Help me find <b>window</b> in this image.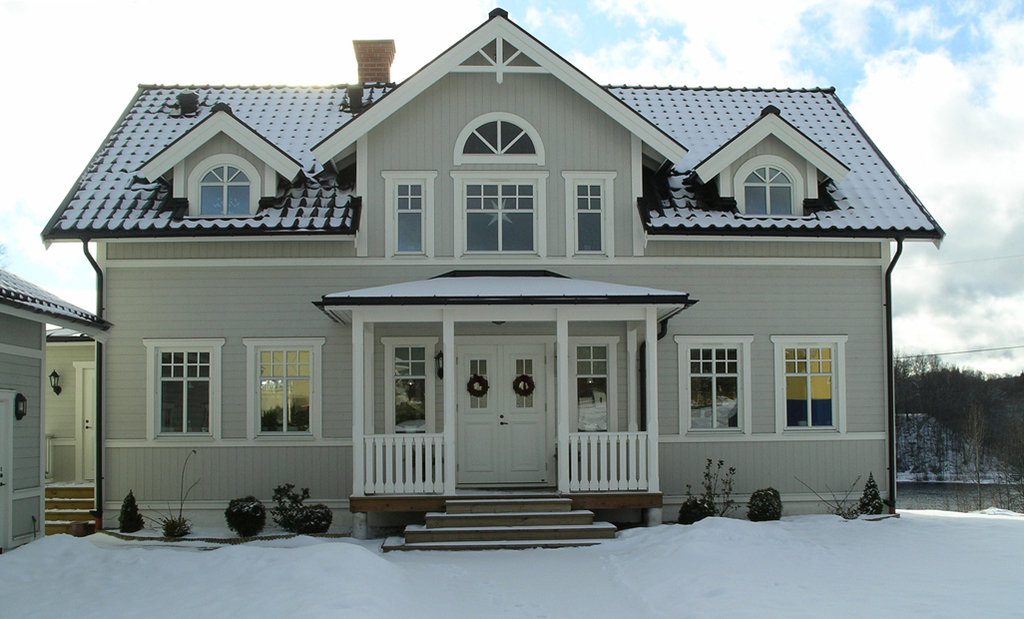
Found it: {"x1": 143, "y1": 336, "x2": 225, "y2": 444}.
